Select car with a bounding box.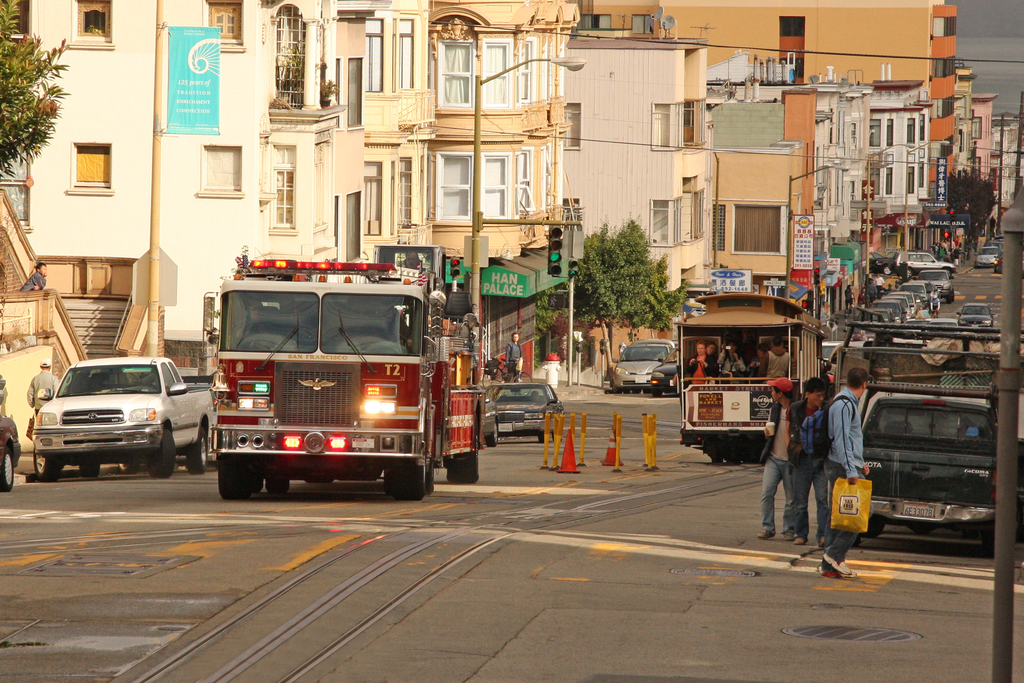
(left=877, top=297, right=906, bottom=317).
